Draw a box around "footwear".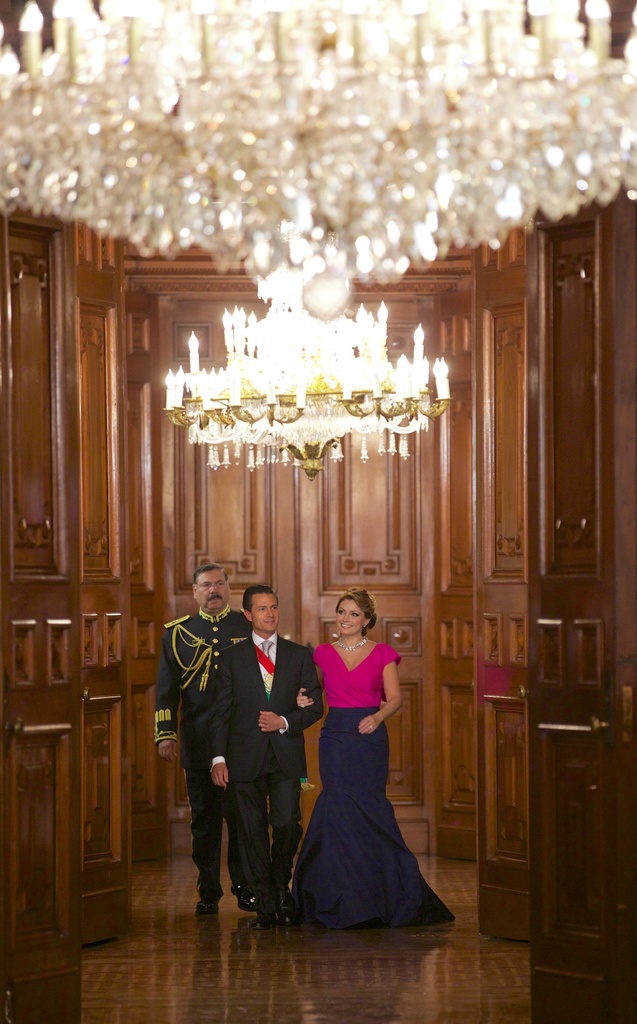
bbox(230, 884, 262, 910).
